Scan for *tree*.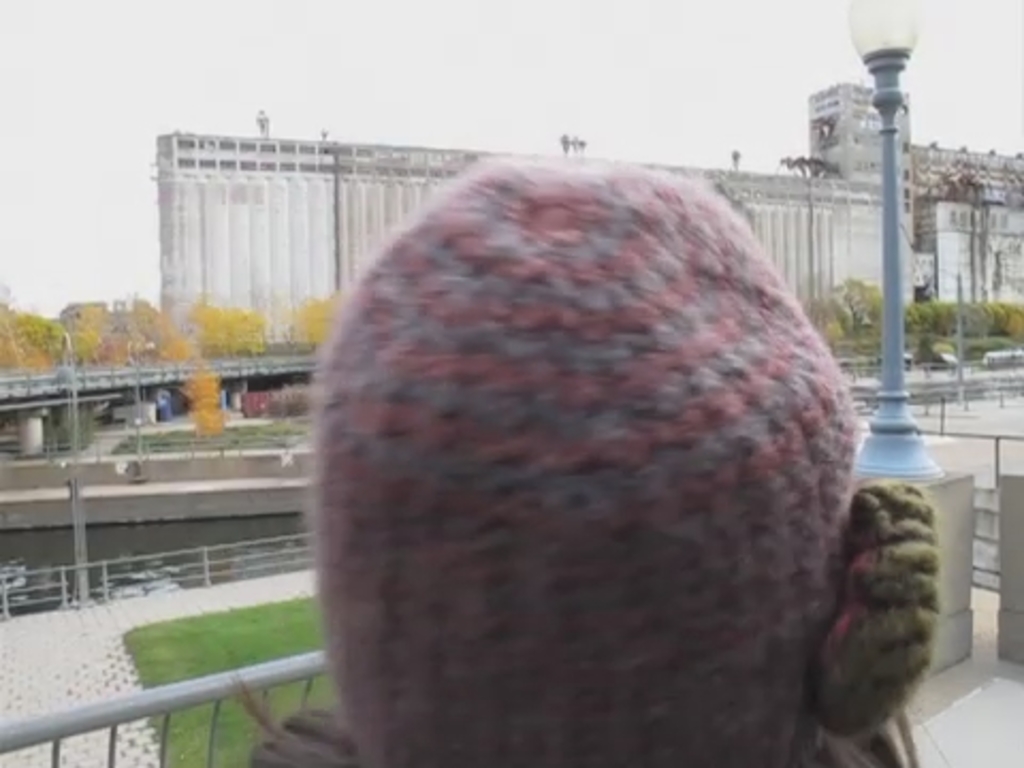
Scan result: bbox=(806, 275, 881, 343).
